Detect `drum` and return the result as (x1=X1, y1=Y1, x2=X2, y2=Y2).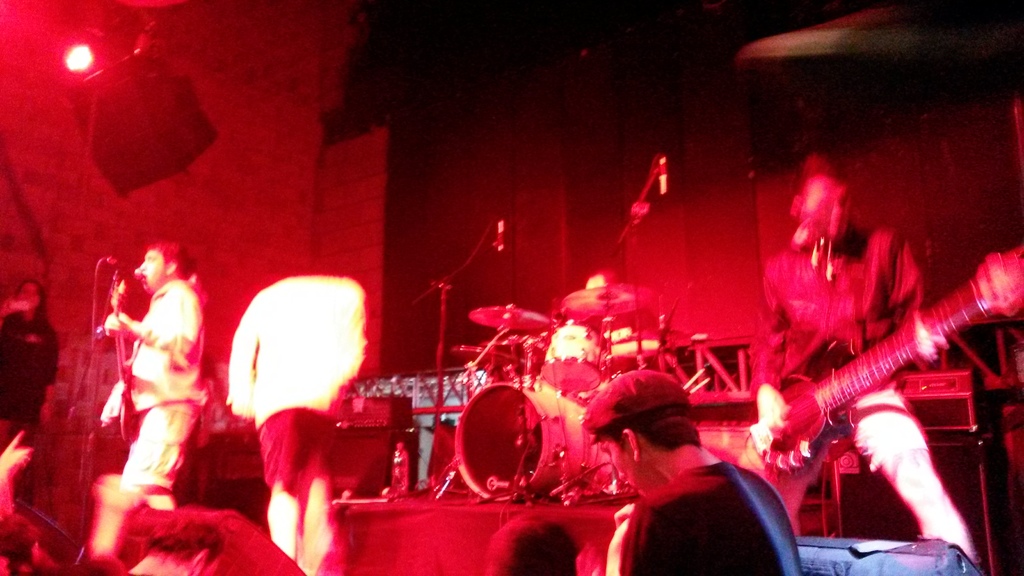
(x1=603, y1=307, x2=664, y2=362).
